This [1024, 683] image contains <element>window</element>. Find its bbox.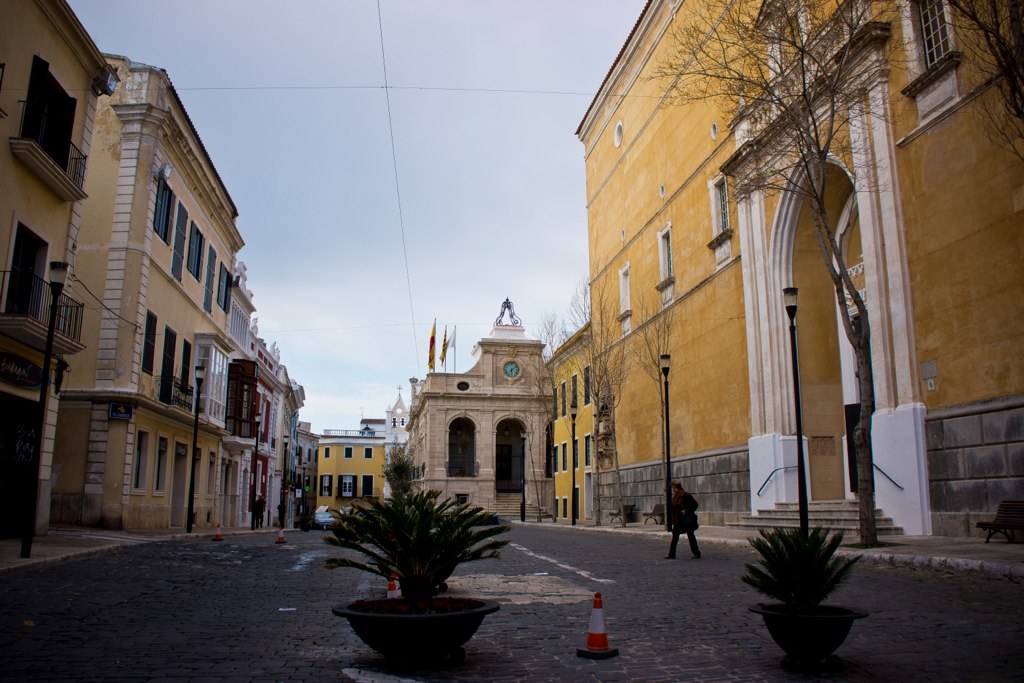
x1=561 y1=382 x2=563 y2=415.
